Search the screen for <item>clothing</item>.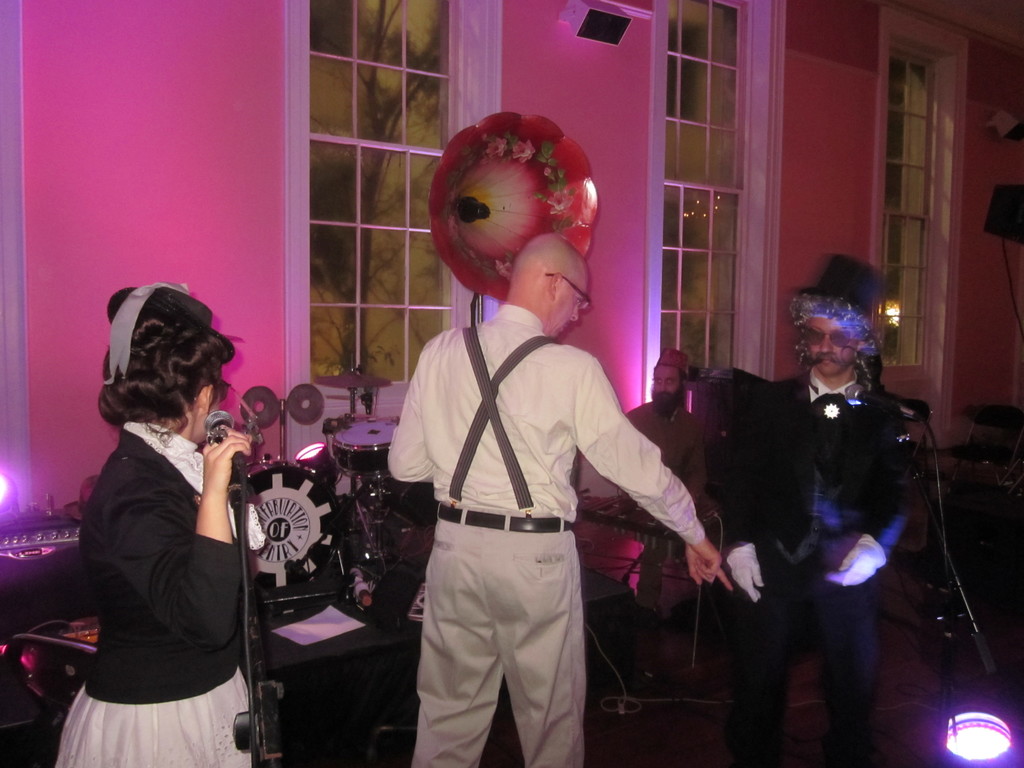
Found at {"left": 731, "top": 580, "right": 887, "bottom": 767}.
